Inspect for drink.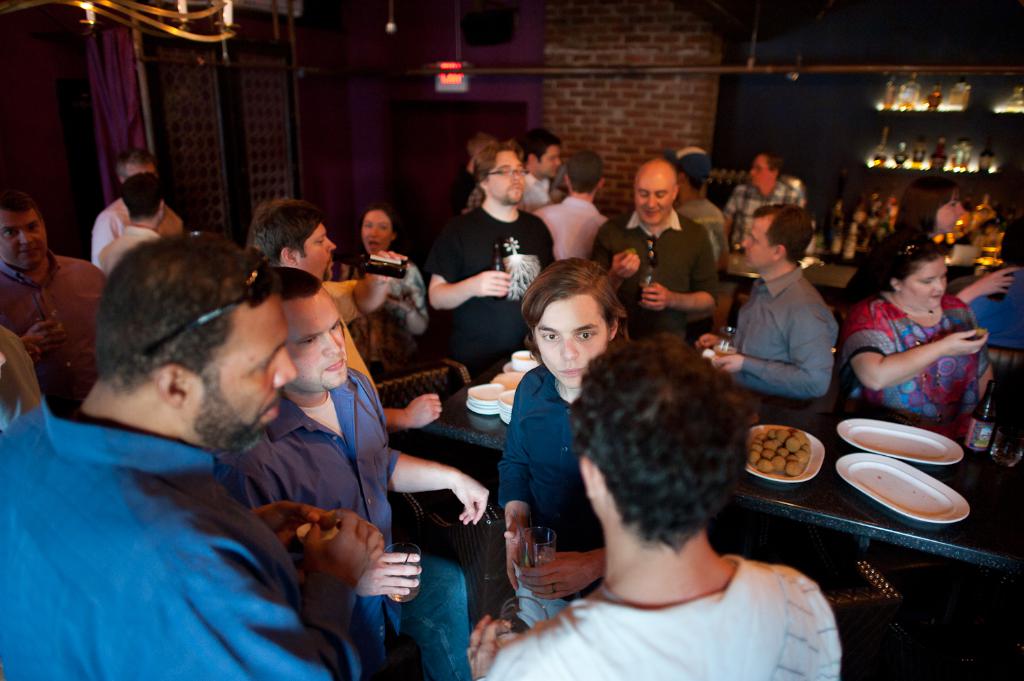
Inspection: 898/74/920/115.
